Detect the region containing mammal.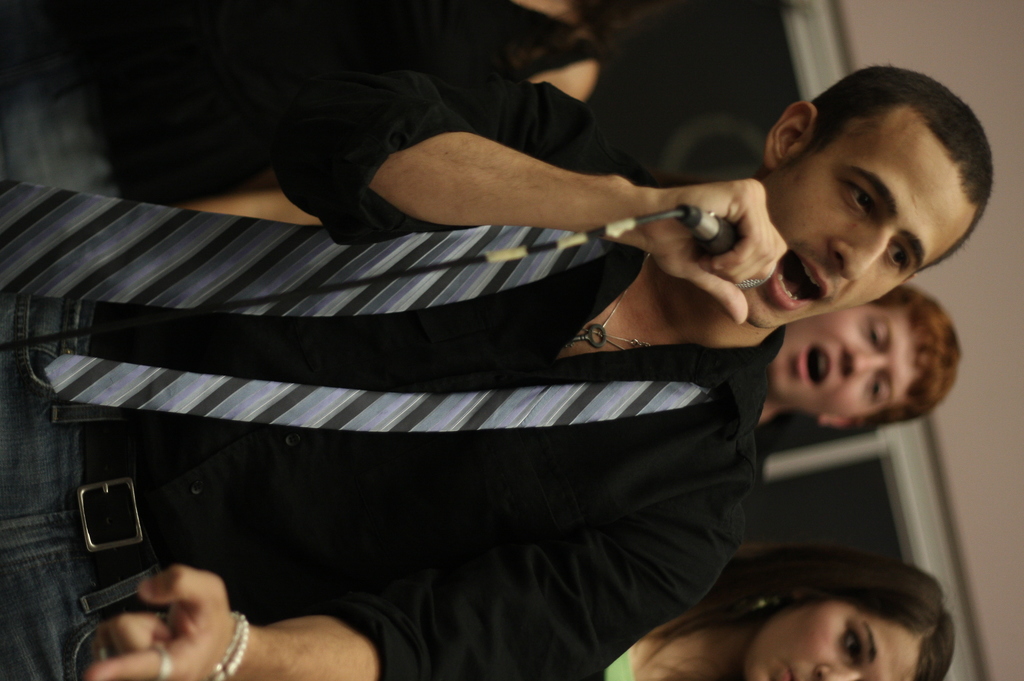
bbox=[750, 287, 964, 429].
